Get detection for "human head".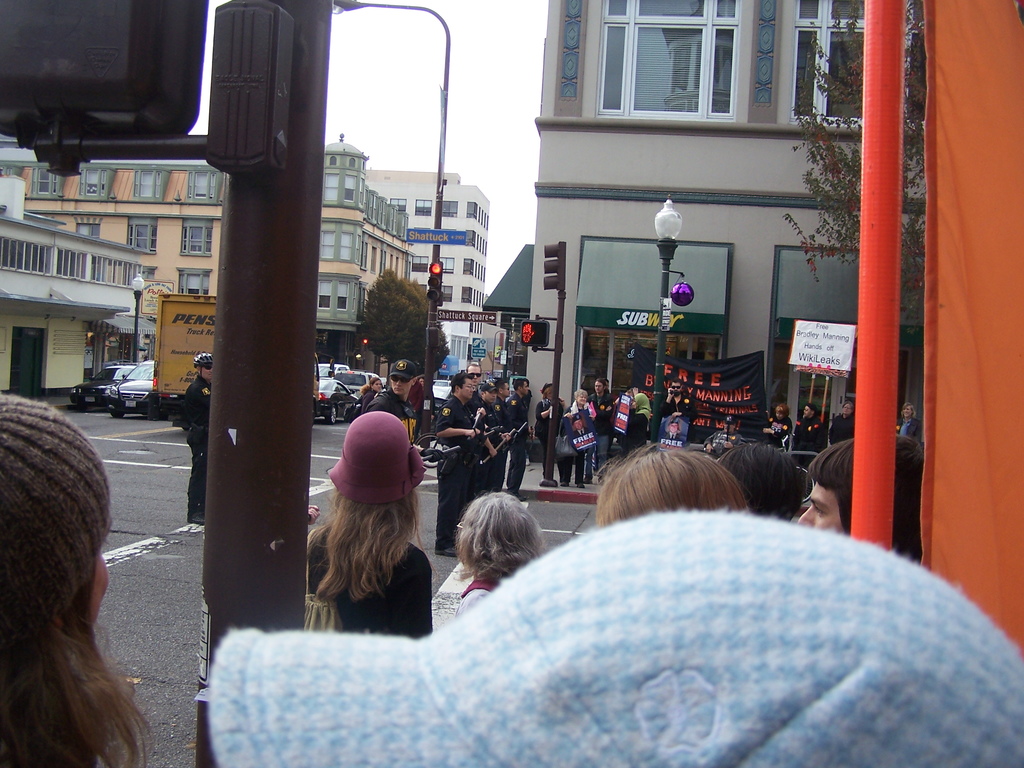
Detection: [left=574, top=389, right=587, bottom=406].
